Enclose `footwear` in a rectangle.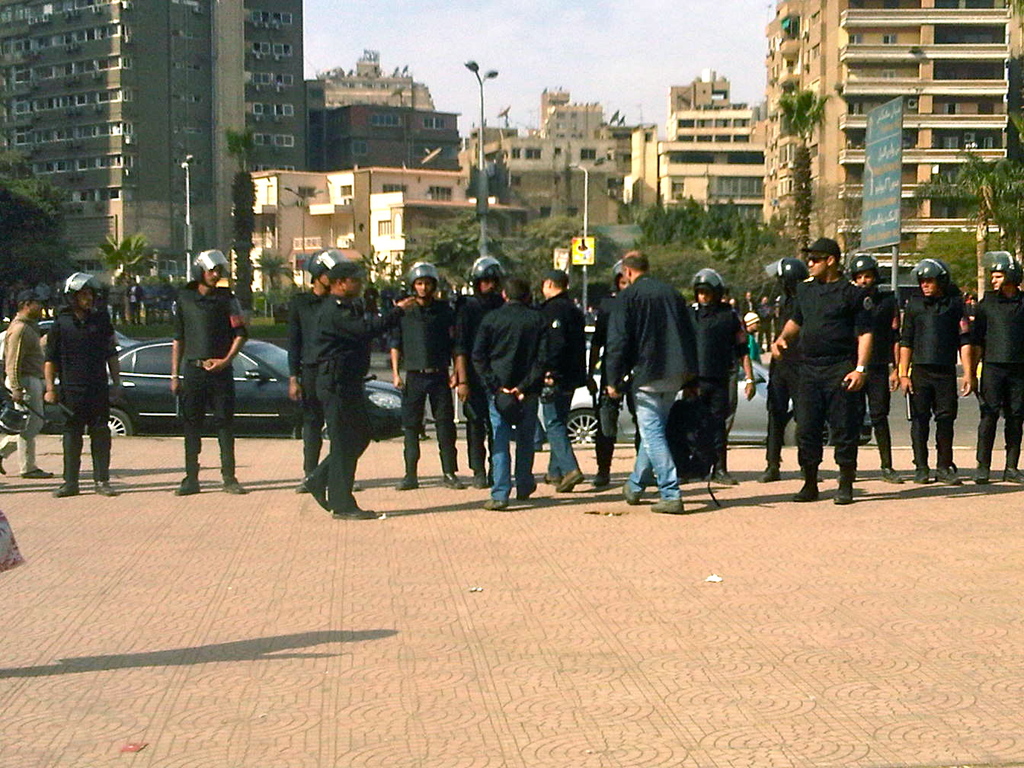
{"x1": 389, "y1": 472, "x2": 421, "y2": 493}.
